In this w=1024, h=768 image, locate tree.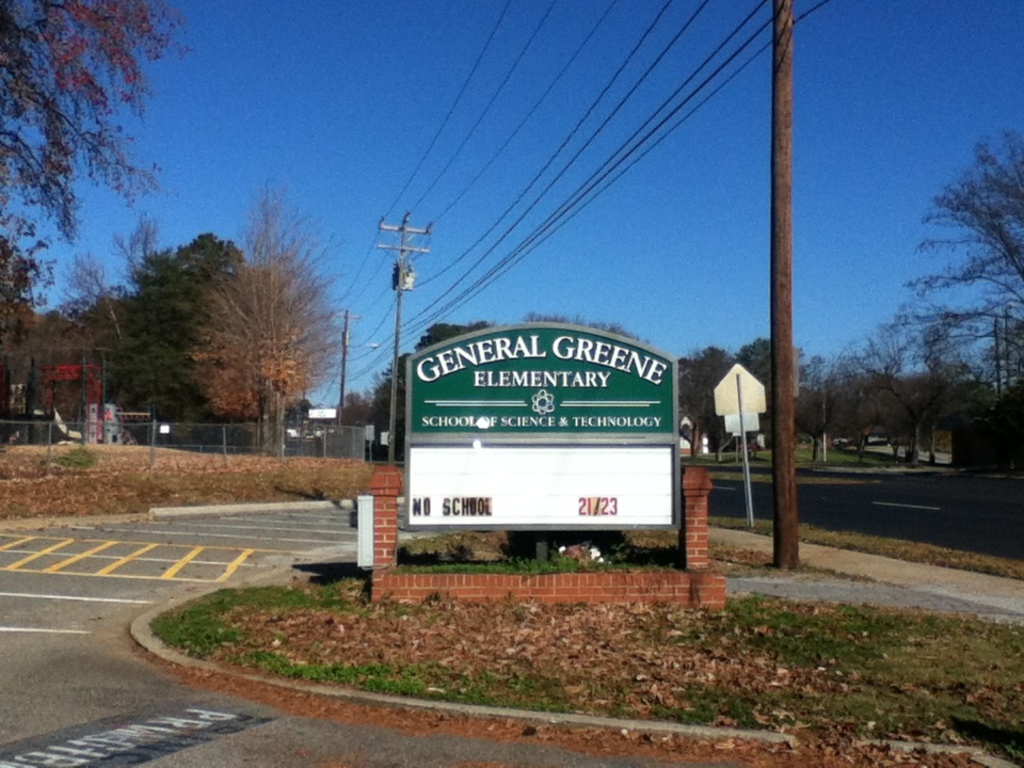
Bounding box: bbox(791, 332, 919, 464).
